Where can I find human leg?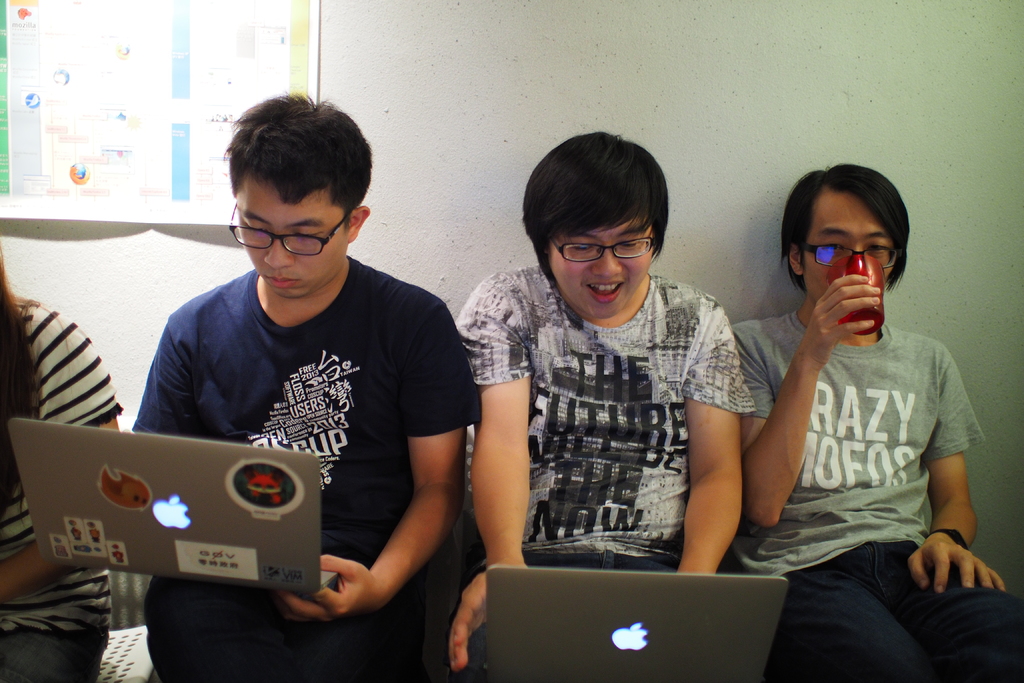
You can find it at [0, 622, 113, 672].
